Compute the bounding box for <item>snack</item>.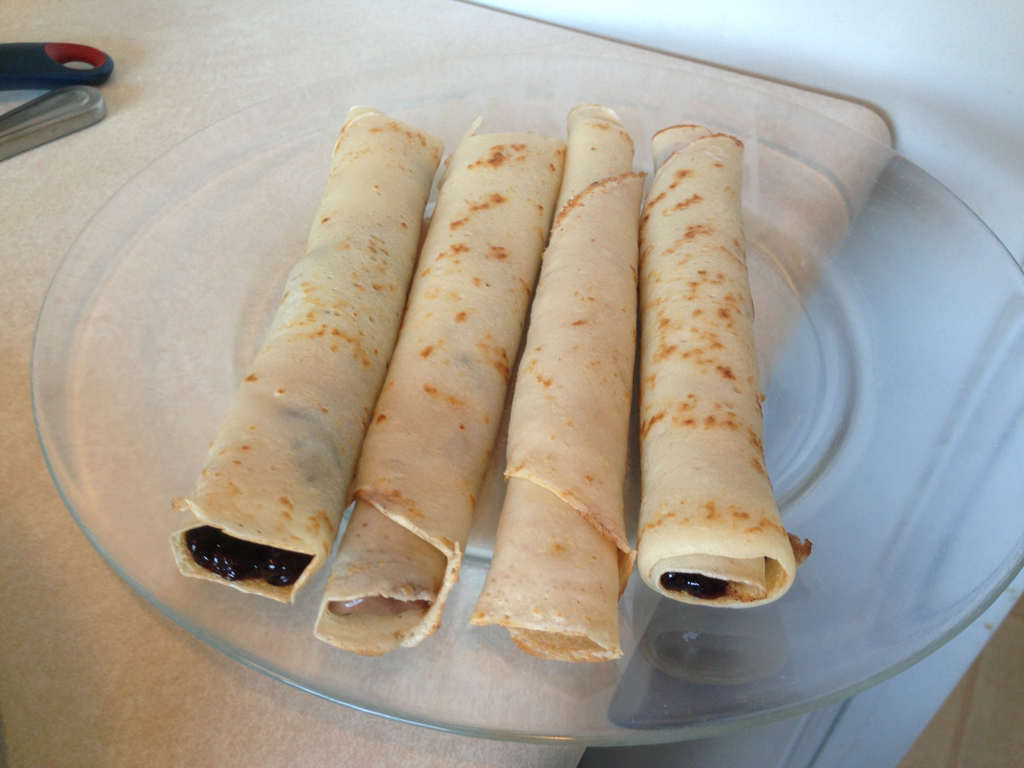
bbox=(467, 110, 632, 655).
